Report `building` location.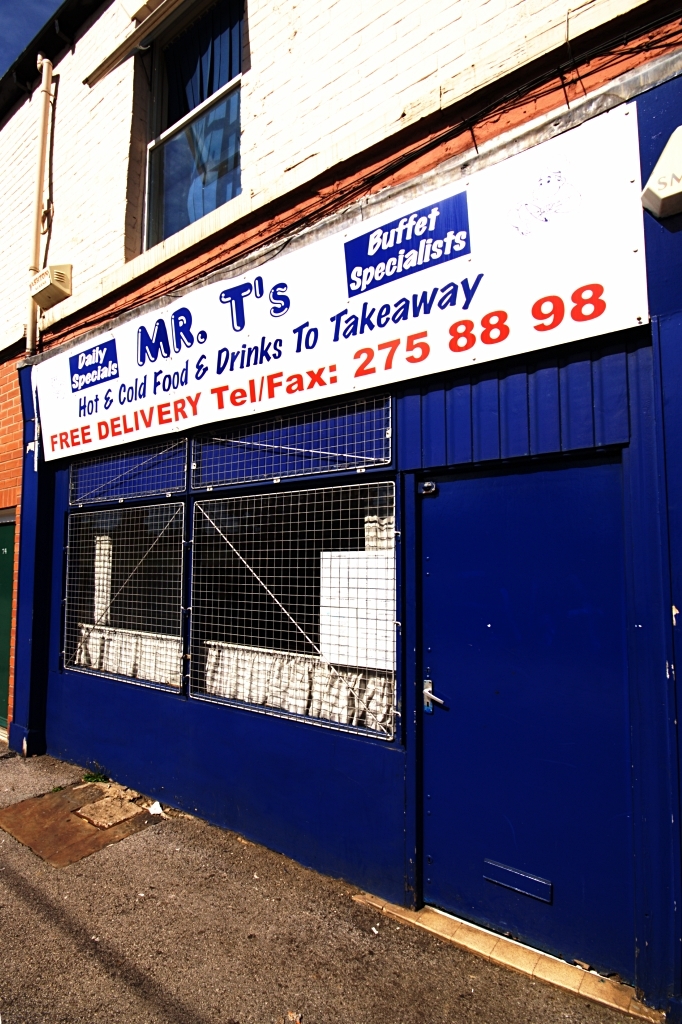
Report: (x1=0, y1=0, x2=681, y2=1023).
